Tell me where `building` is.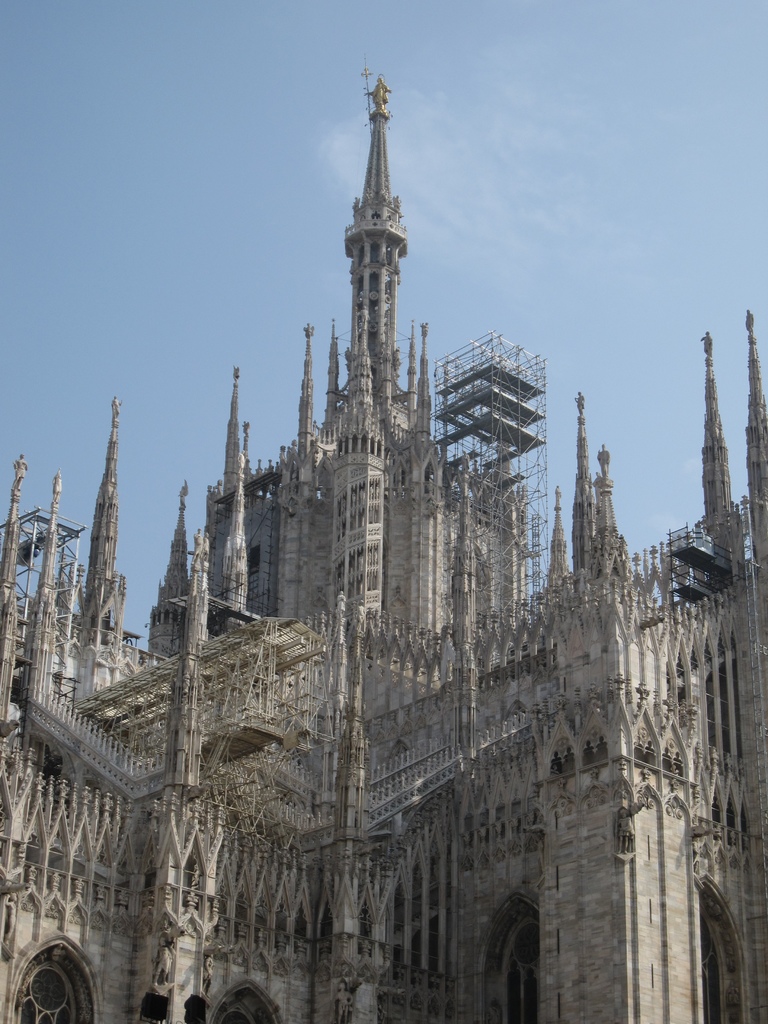
`building` is at [0,80,767,1023].
